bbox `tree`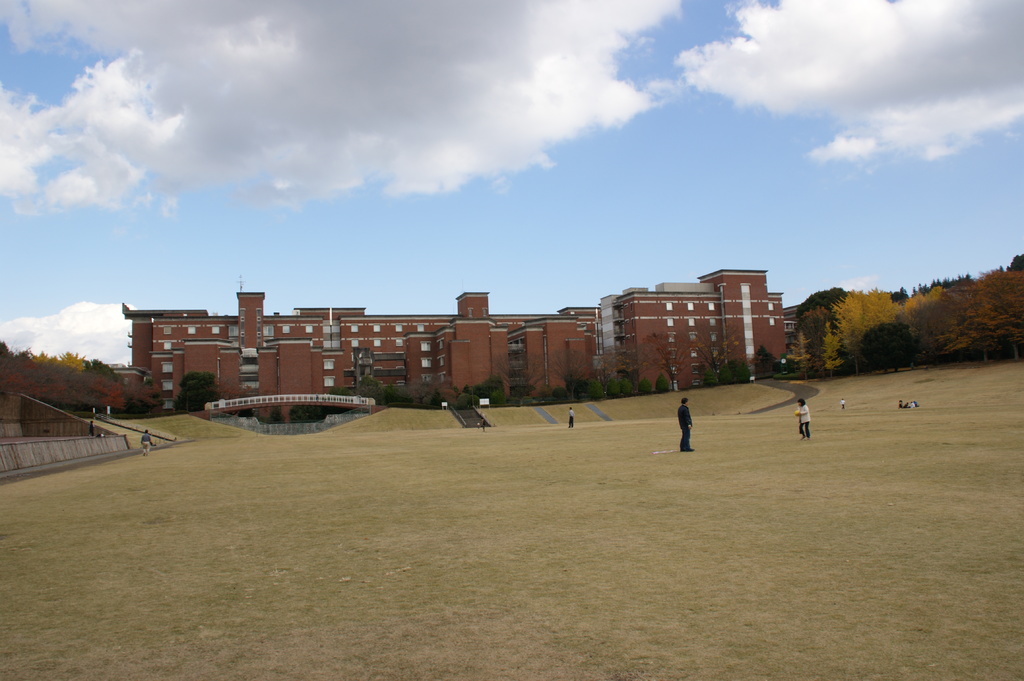
box=[604, 380, 621, 396]
